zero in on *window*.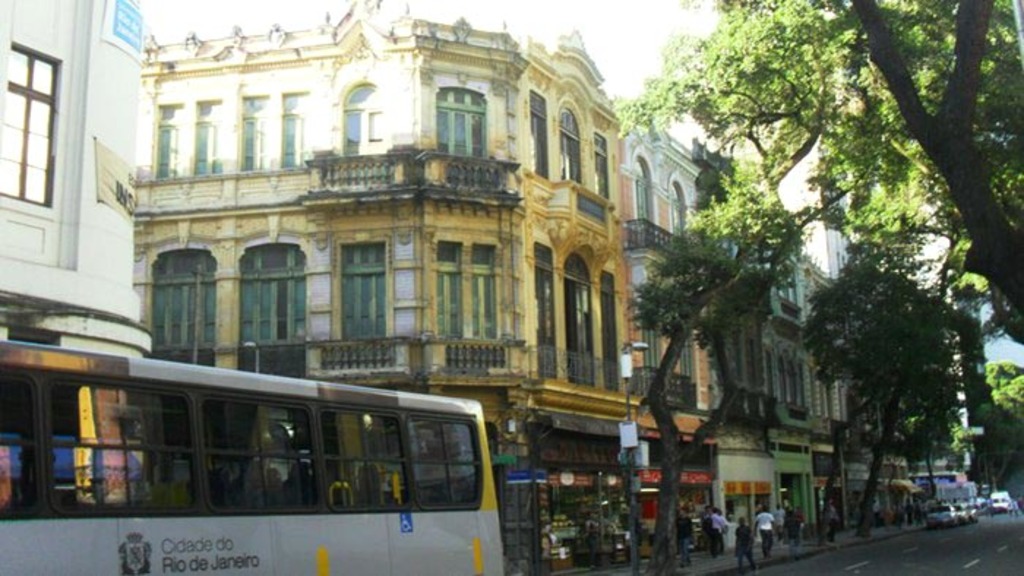
Zeroed in: 414/422/480/501.
